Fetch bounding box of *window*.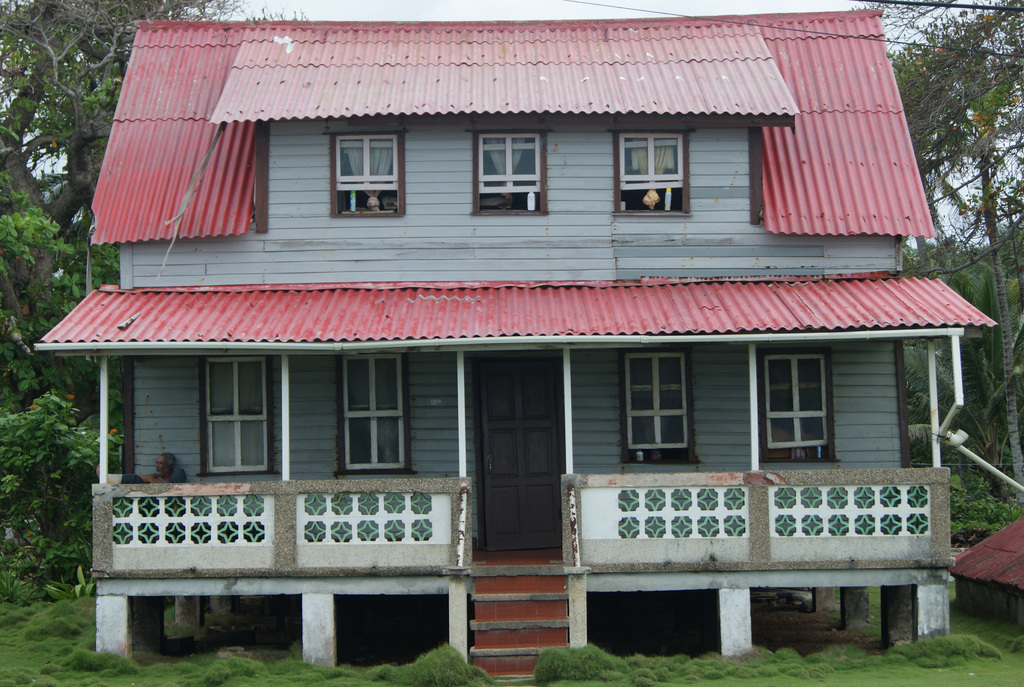
Bbox: 757:348:836:460.
